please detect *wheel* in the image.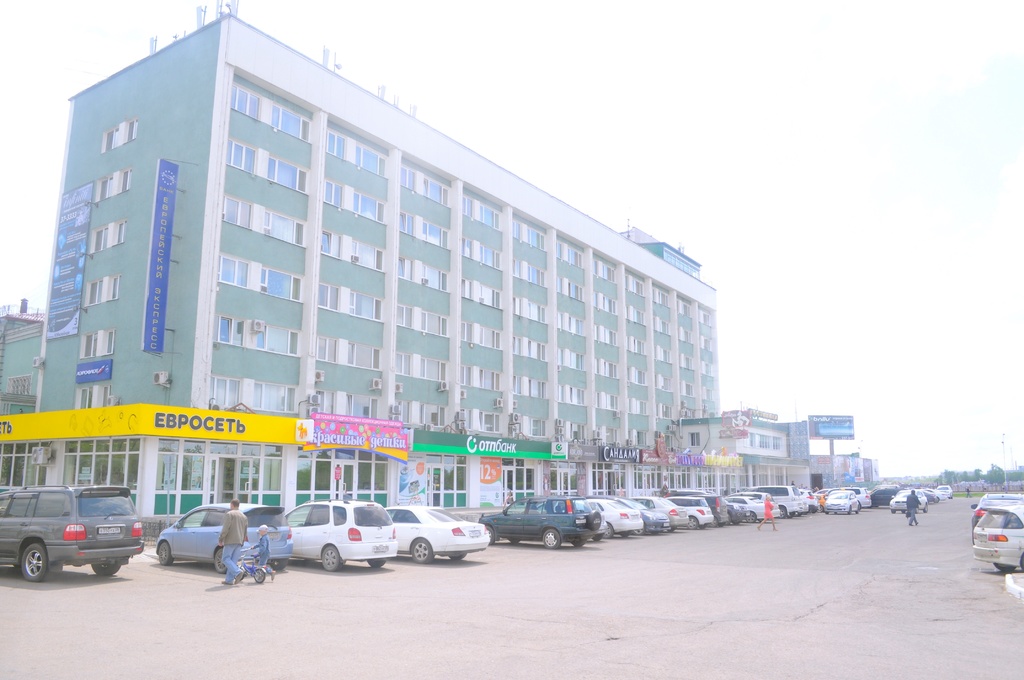
<bbox>634, 527, 644, 536</bbox>.
